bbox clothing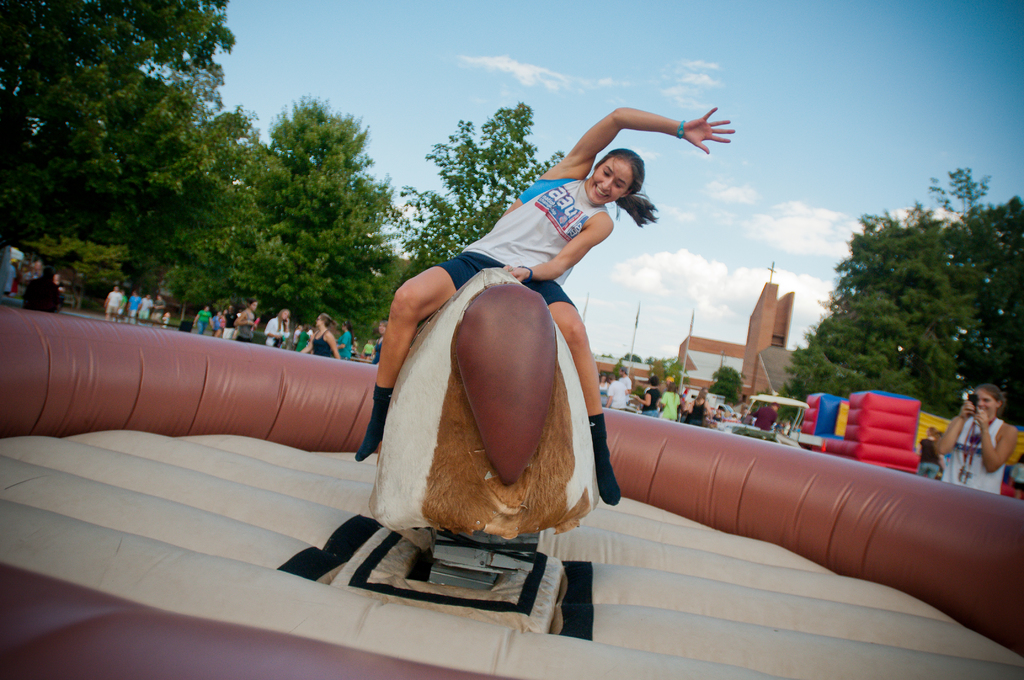
x1=646 y1=386 x2=659 y2=416
